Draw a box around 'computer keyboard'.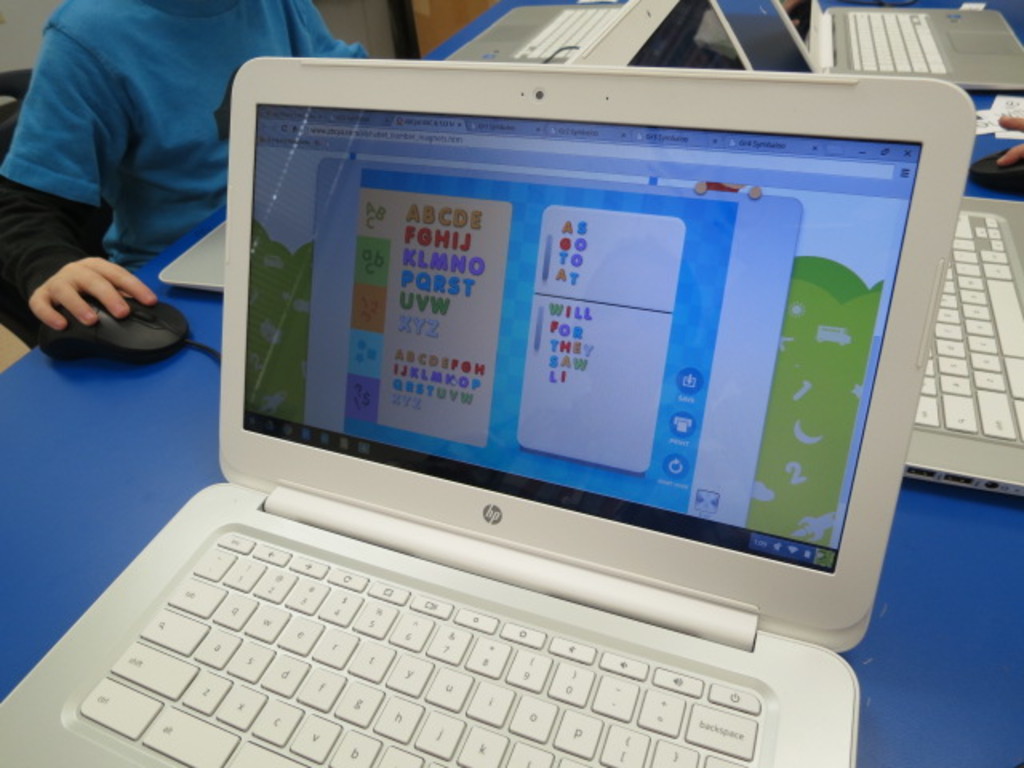
Rect(845, 10, 944, 72).
